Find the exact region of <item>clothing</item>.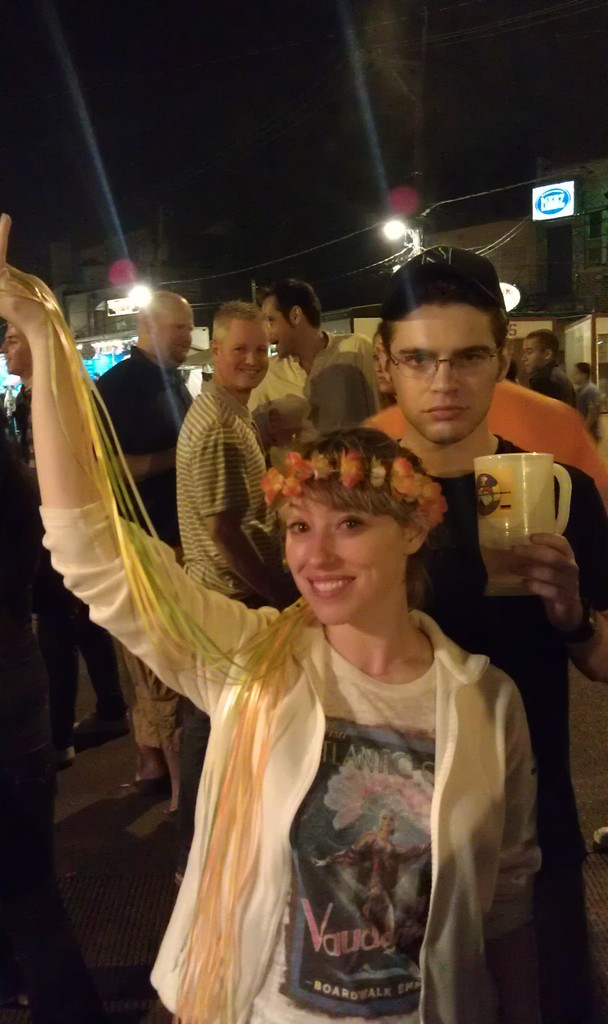
Exact region: 0 312 607 1014.
